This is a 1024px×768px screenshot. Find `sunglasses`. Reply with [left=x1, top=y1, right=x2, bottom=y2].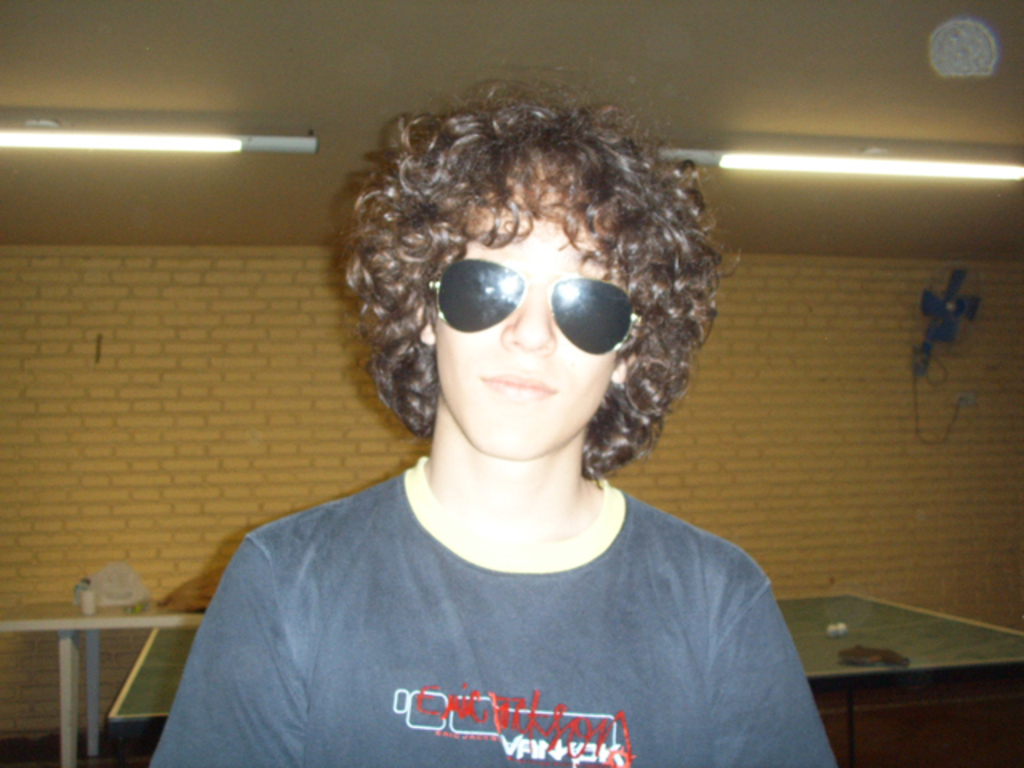
[left=432, top=254, right=637, bottom=352].
